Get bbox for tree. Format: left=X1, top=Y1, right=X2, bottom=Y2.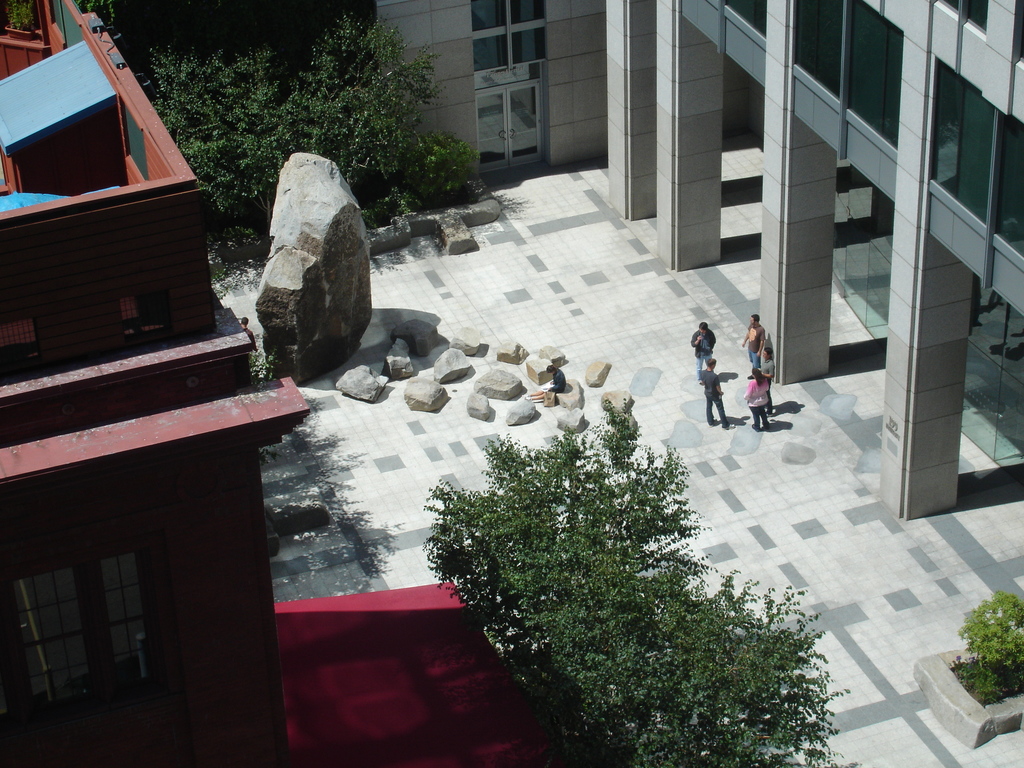
left=943, top=586, right=1023, bottom=716.
